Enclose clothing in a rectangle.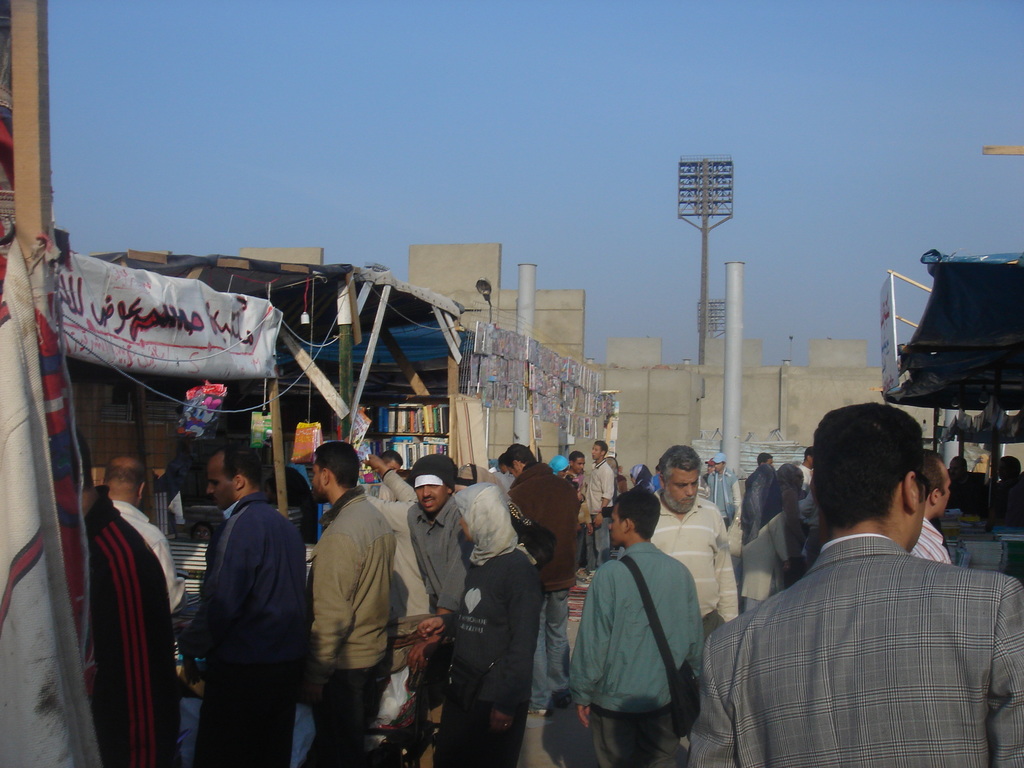
[x1=643, y1=499, x2=730, y2=620].
